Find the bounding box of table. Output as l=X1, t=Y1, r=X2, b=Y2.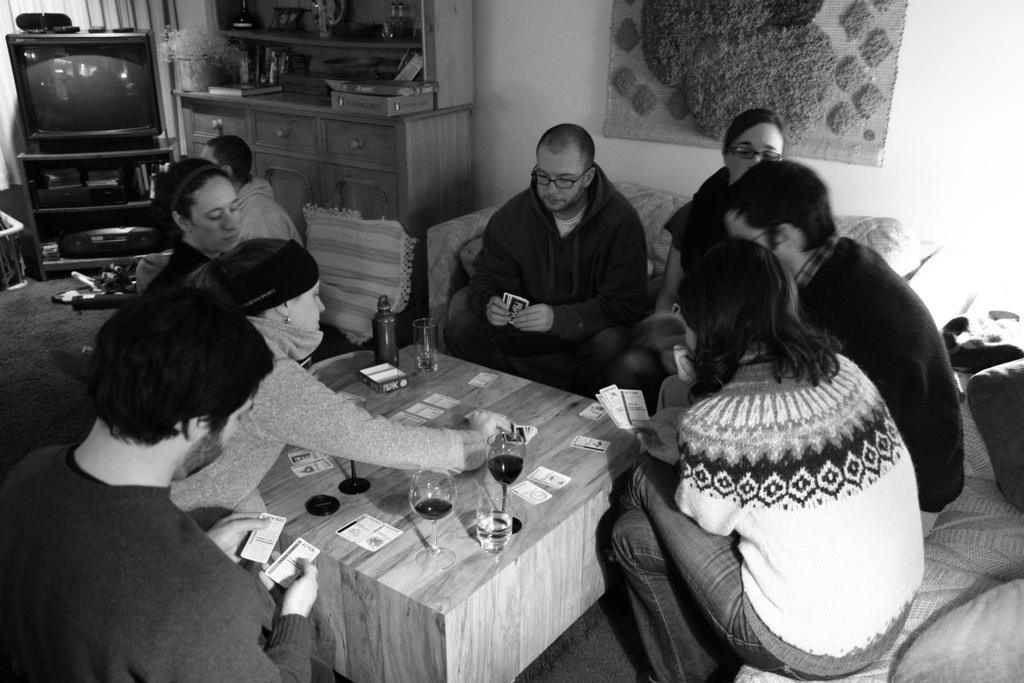
l=188, t=342, r=677, b=661.
